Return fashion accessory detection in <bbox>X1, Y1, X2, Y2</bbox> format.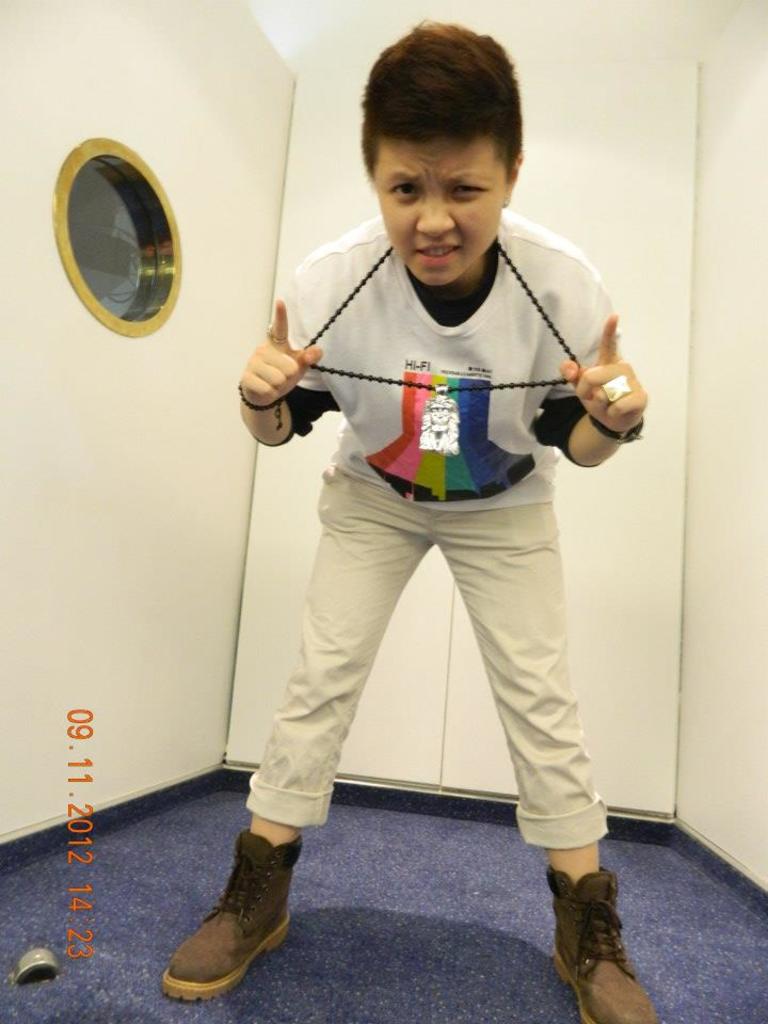
<bbox>240, 391, 287, 434</bbox>.
